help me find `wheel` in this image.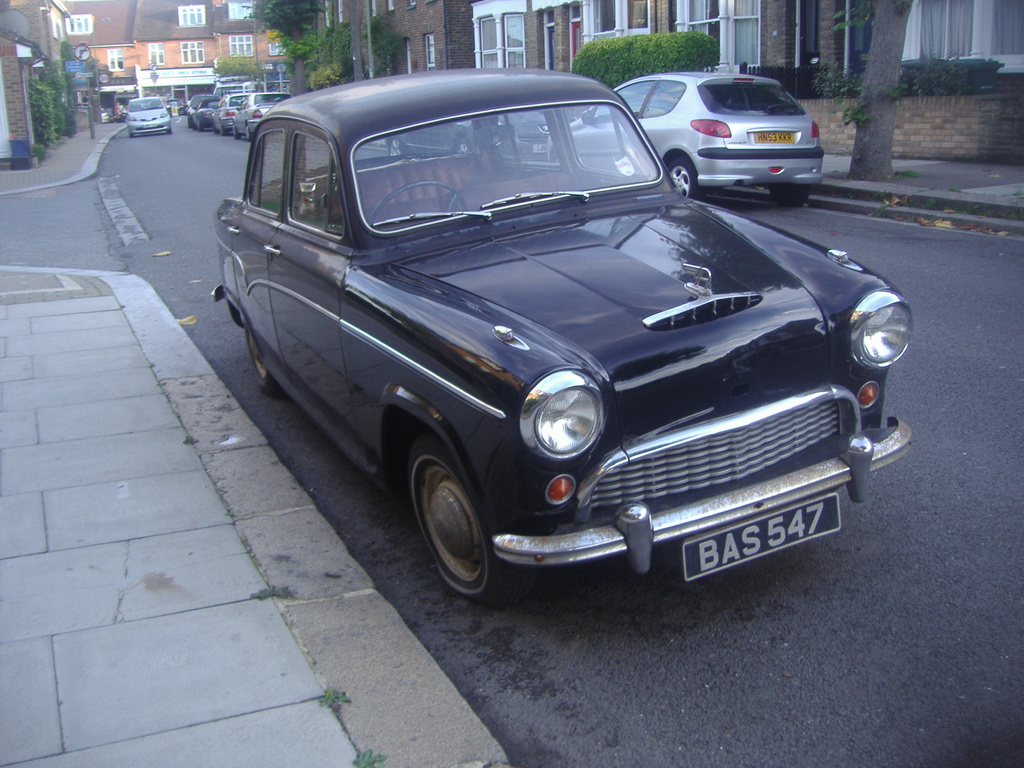
Found it: [left=388, top=137, right=404, bottom=158].
